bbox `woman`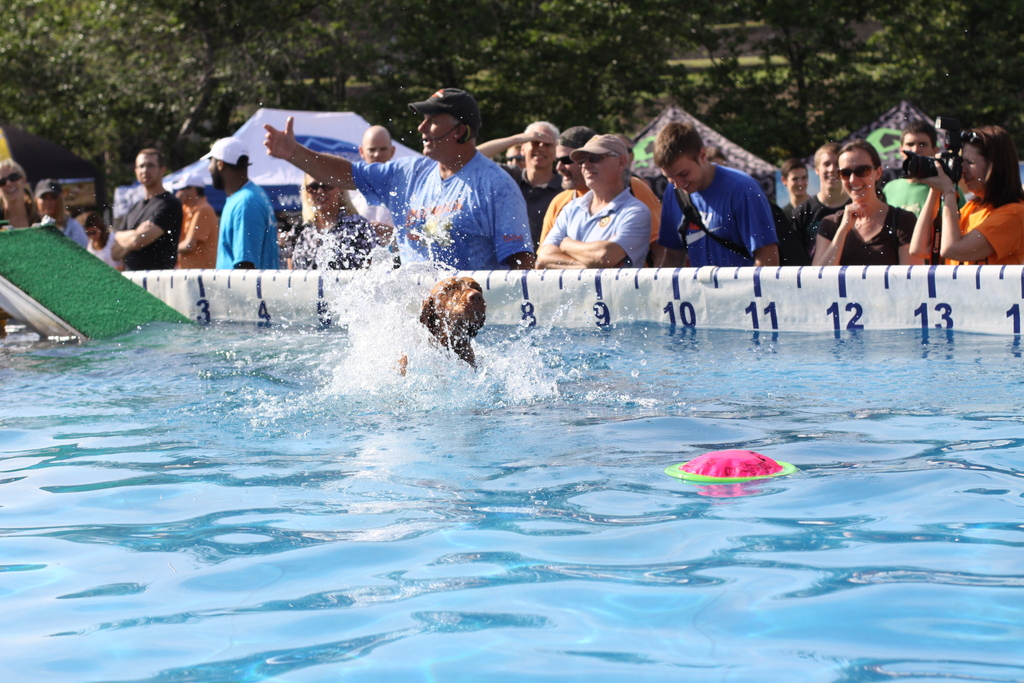
Rect(0, 158, 42, 229)
